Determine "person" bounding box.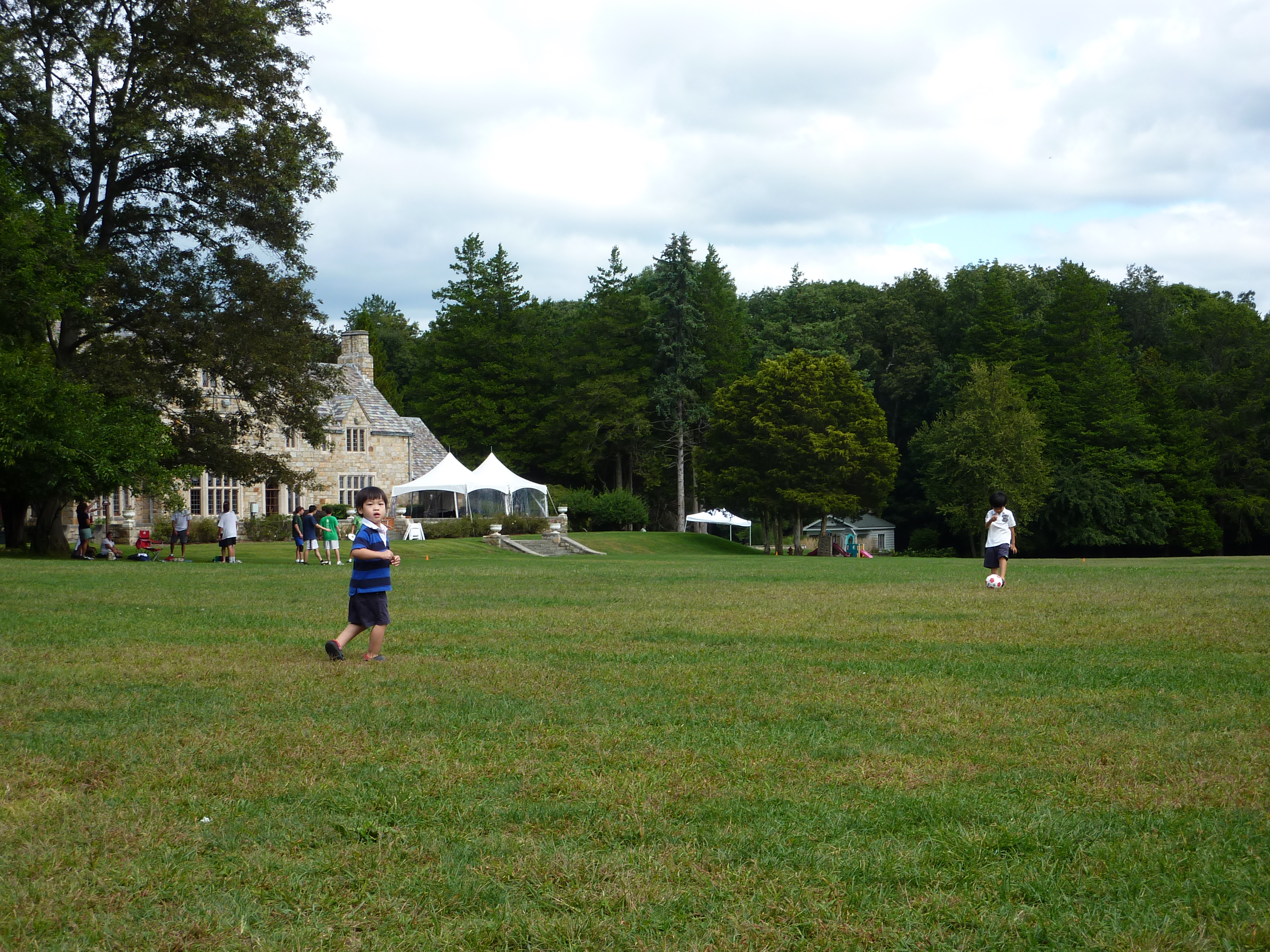
Determined: (x1=56, y1=174, x2=65, y2=197).
